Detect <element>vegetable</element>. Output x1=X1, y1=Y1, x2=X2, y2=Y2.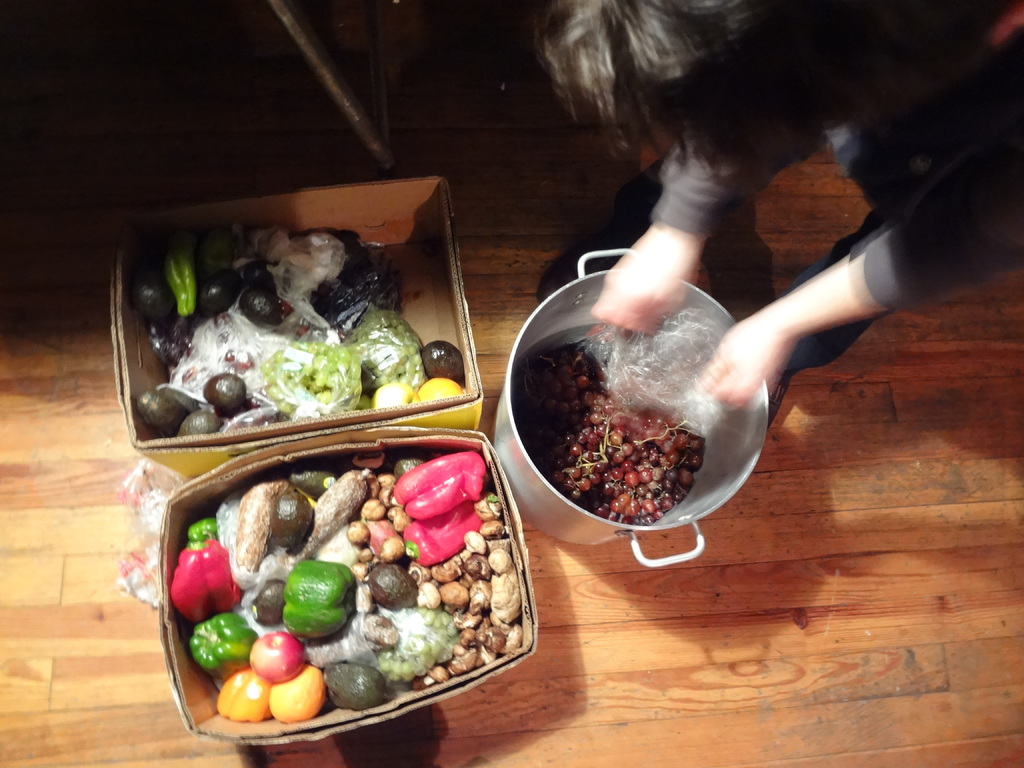
x1=173, y1=230, x2=201, y2=318.
